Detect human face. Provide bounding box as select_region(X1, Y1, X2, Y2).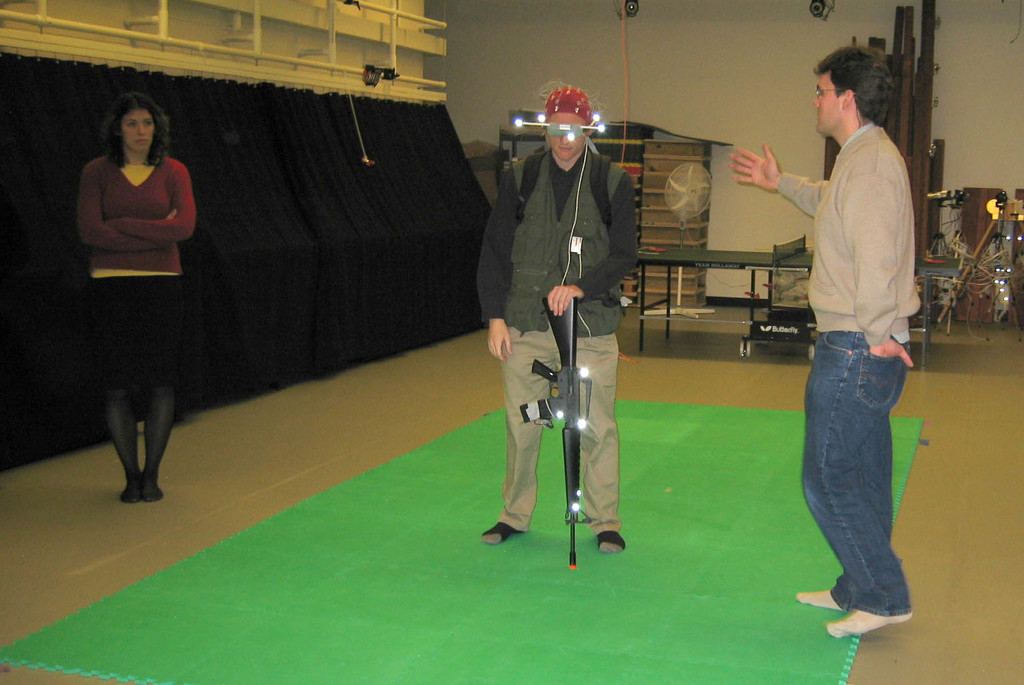
select_region(549, 113, 588, 161).
